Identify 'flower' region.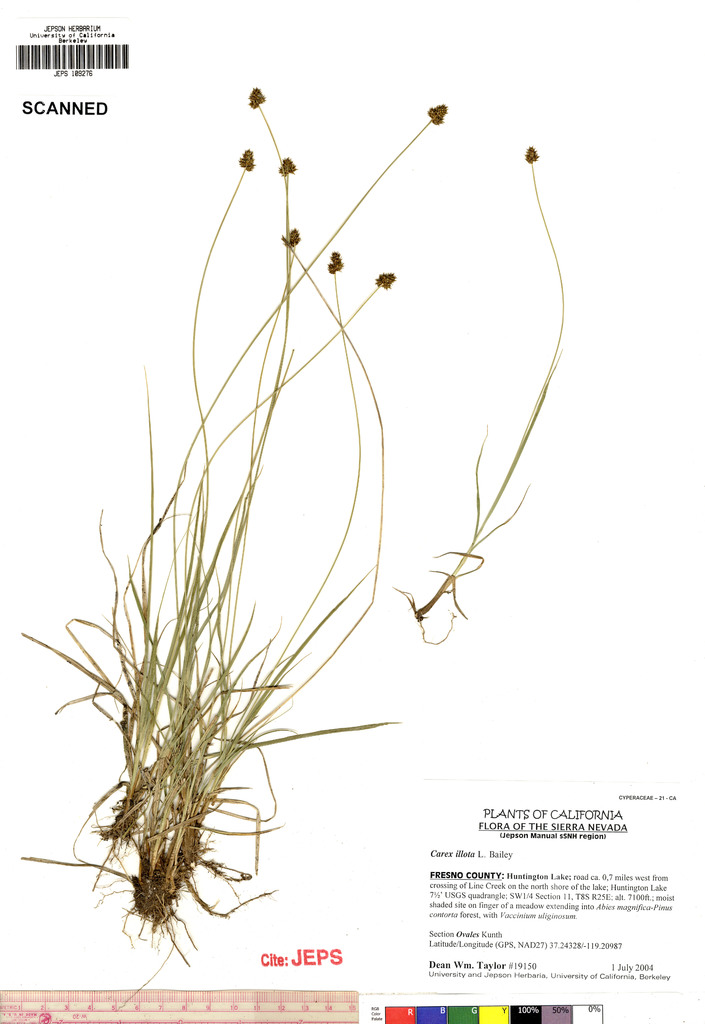
Region: [428,106,447,124].
